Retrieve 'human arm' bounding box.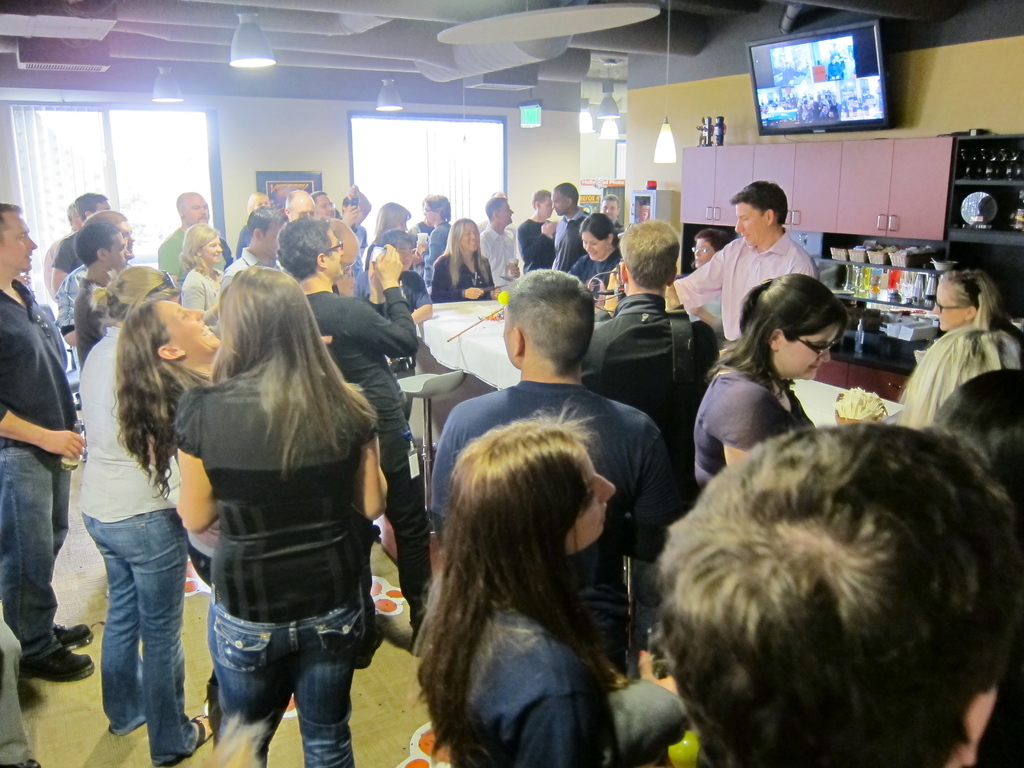
Bounding box: detection(170, 382, 218, 536).
